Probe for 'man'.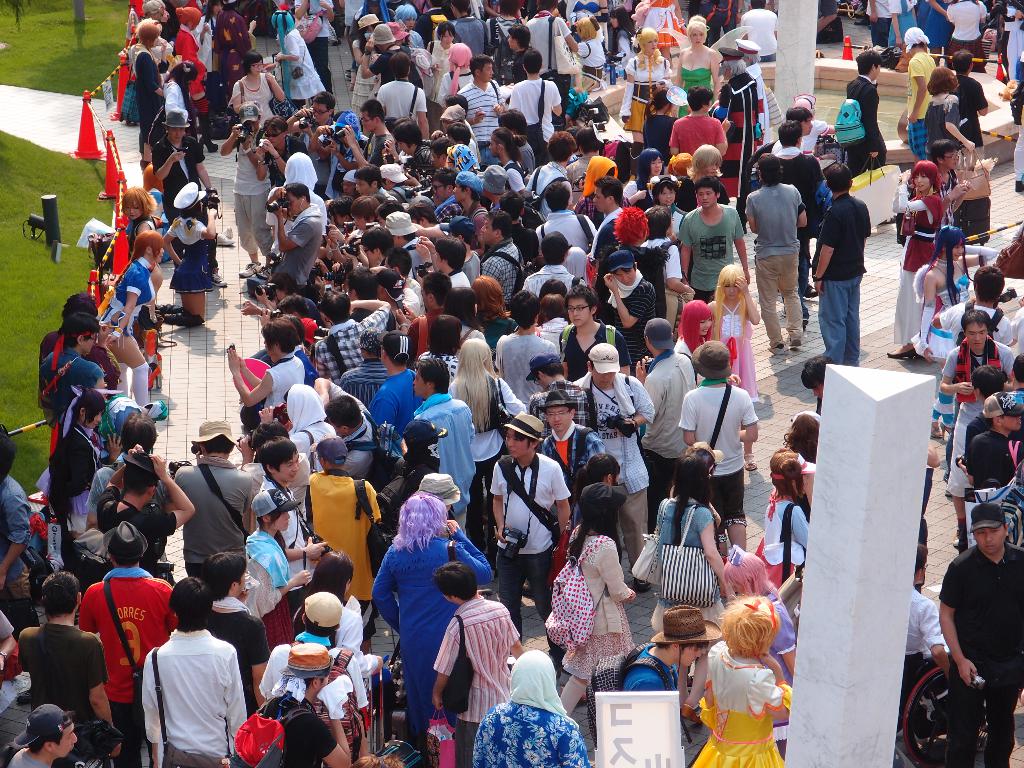
Probe result: (563, 283, 634, 388).
